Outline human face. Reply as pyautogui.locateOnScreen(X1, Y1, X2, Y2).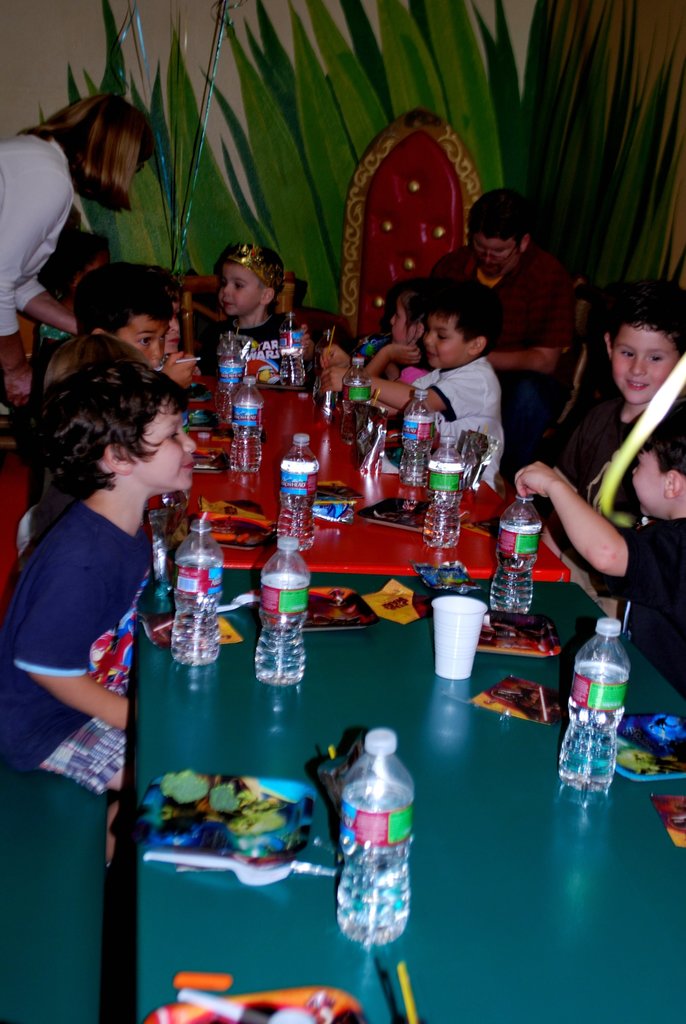
pyautogui.locateOnScreen(423, 309, 480, 371).
